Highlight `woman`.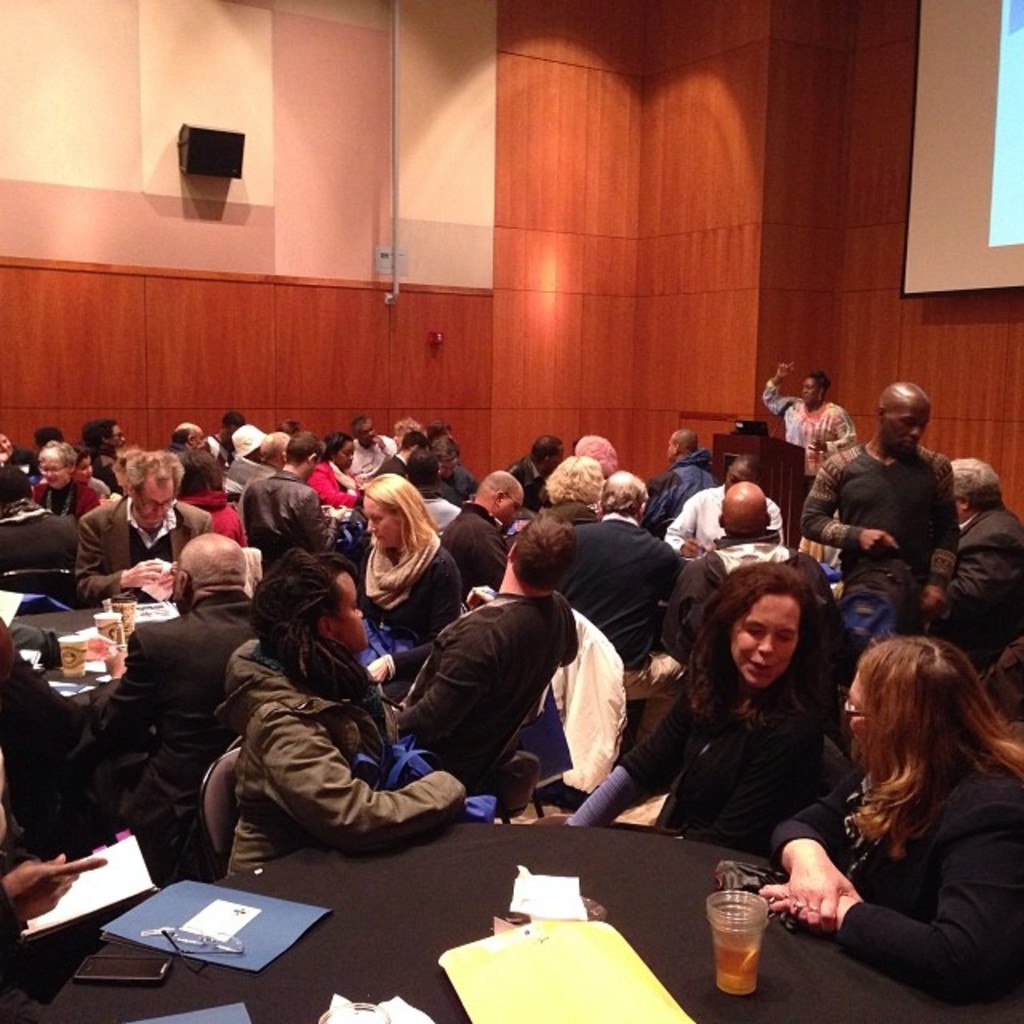
Highlighted region: l=214, t=546, r=462, b=882.
